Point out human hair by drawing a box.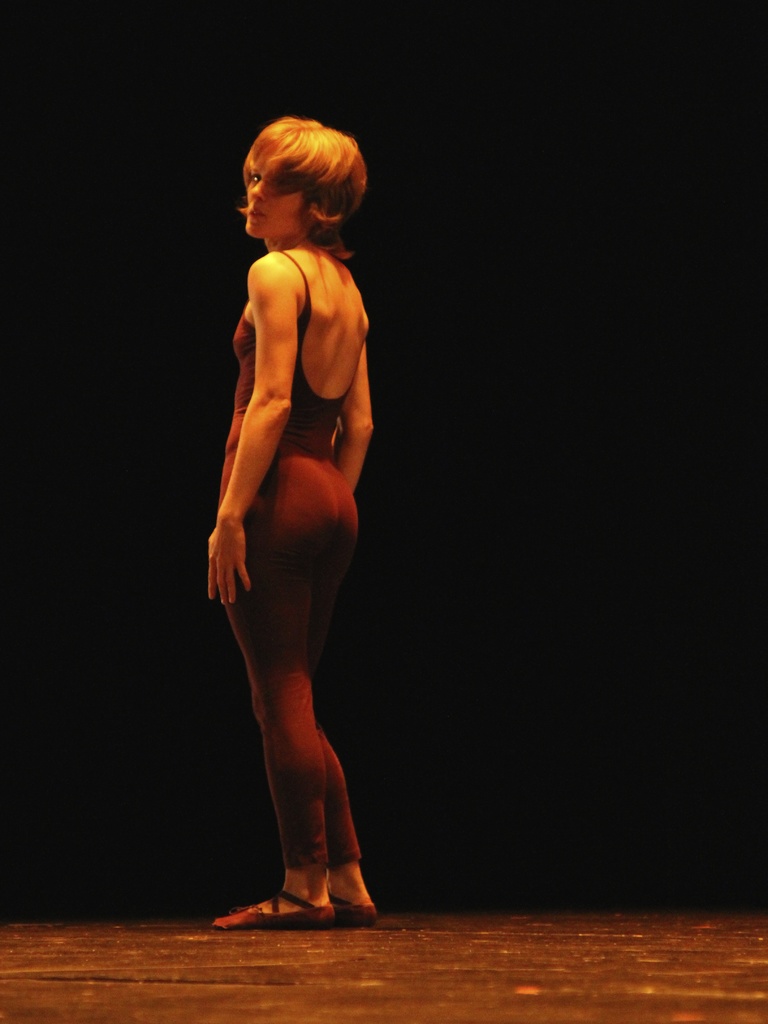
box=[229, 96, 370, 240].
